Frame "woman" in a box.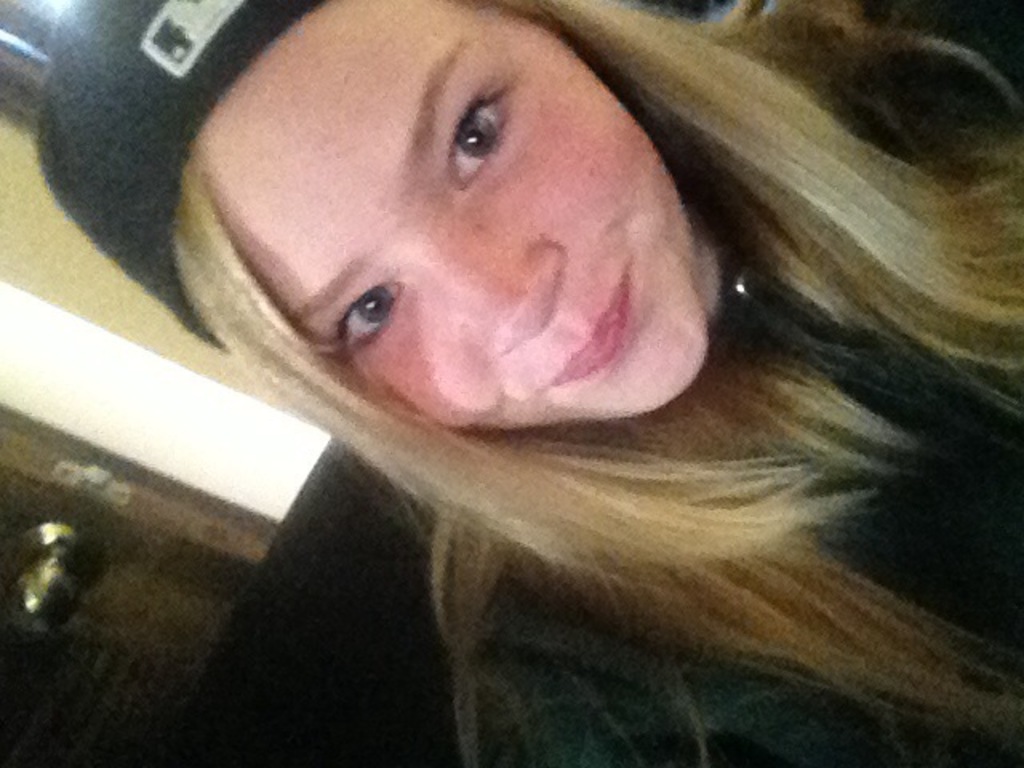
left=107, top=0, right=968, bottom=758.
